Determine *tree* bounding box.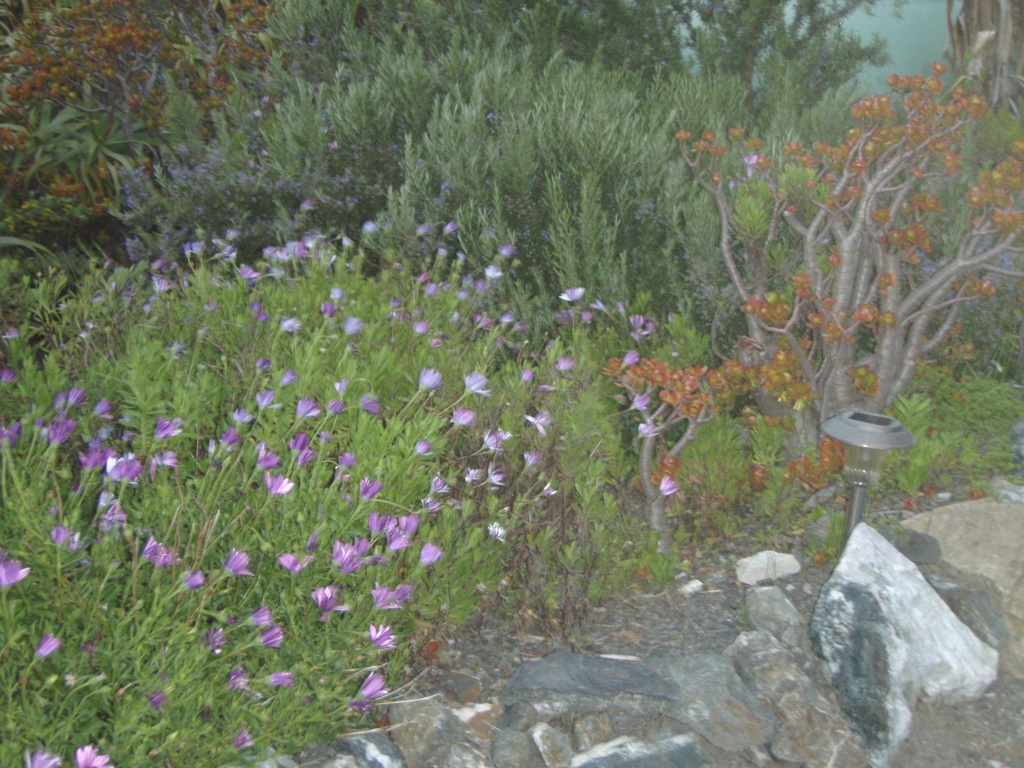
Determined: BBox(620, 47, 1007, 502).
